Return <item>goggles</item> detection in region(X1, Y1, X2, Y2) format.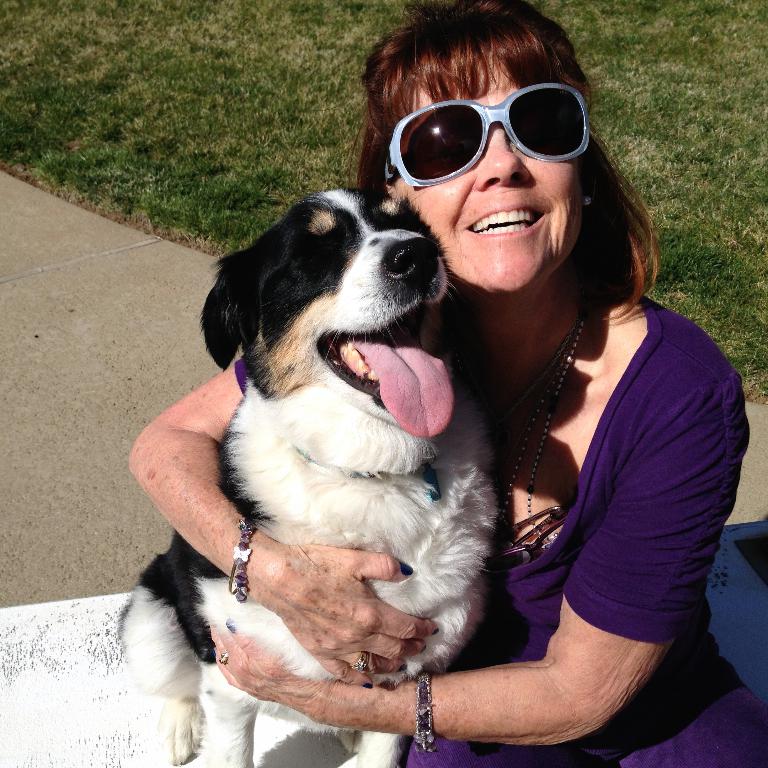
region(381, 70, 609, 190).
